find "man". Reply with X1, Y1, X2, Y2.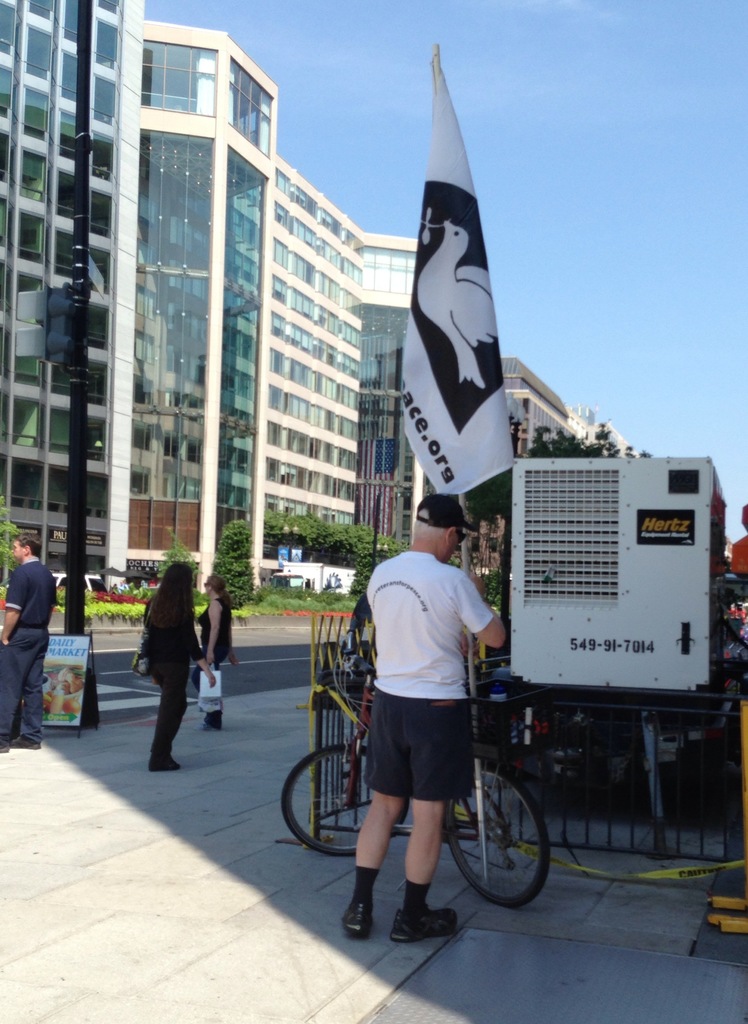
0, 531, 60, 762.
